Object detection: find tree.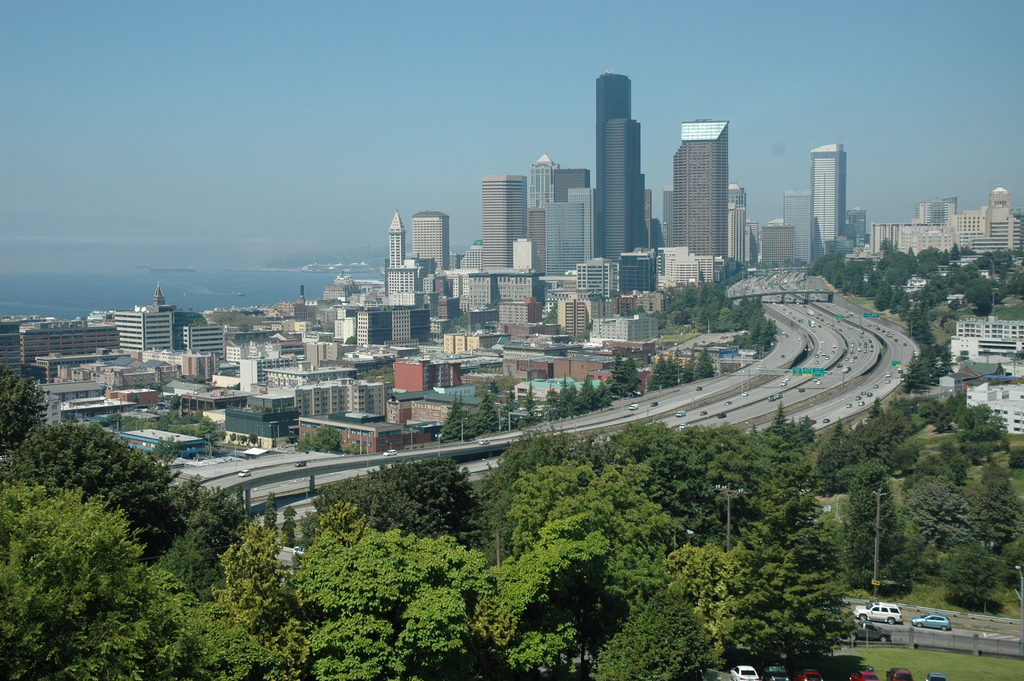
region(828, 416, 848, 446).
